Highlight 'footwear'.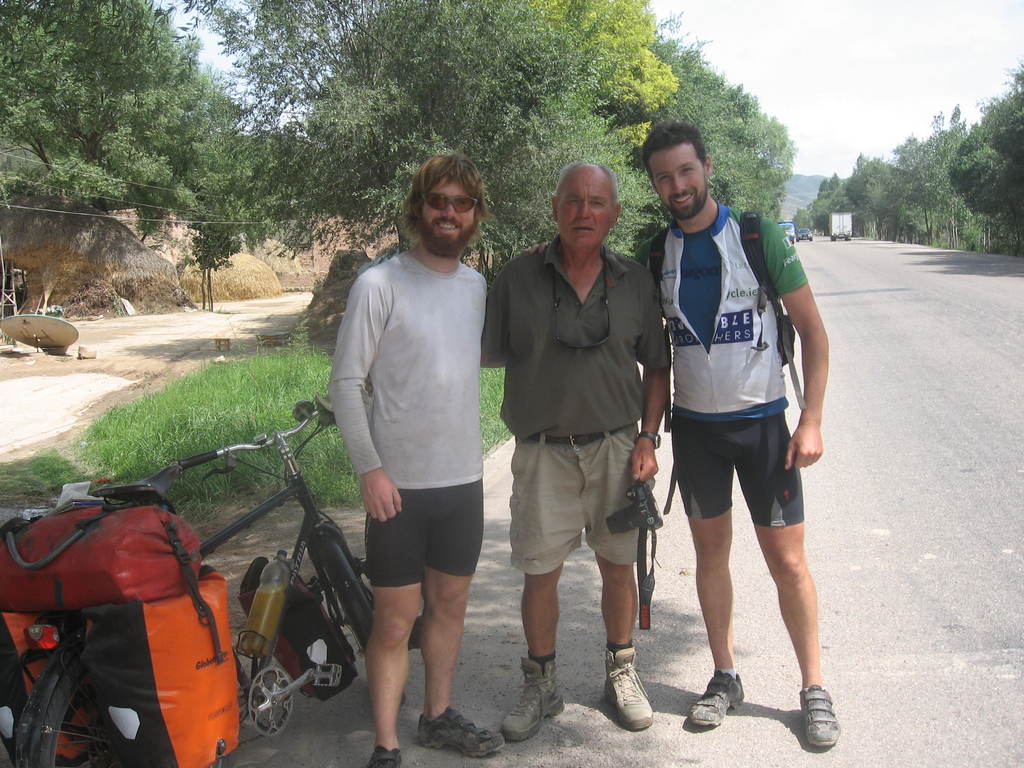
Highlighted region: x1=372, y1=740, x2=397, y2=767.
